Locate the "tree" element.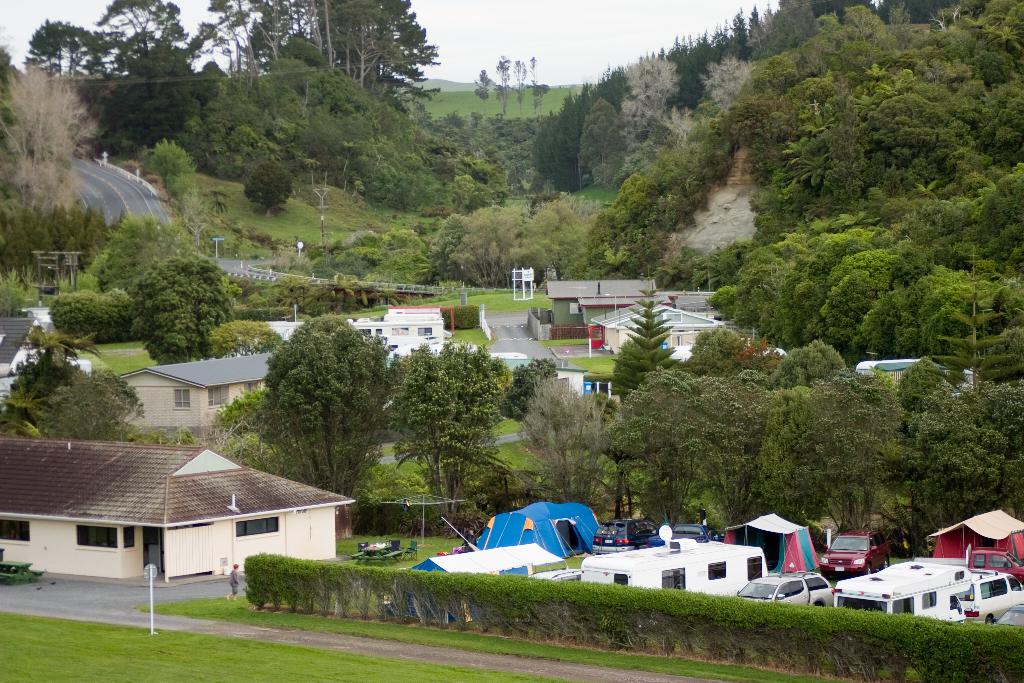
Element bbox: select_region(249, 312, 390, 497).
